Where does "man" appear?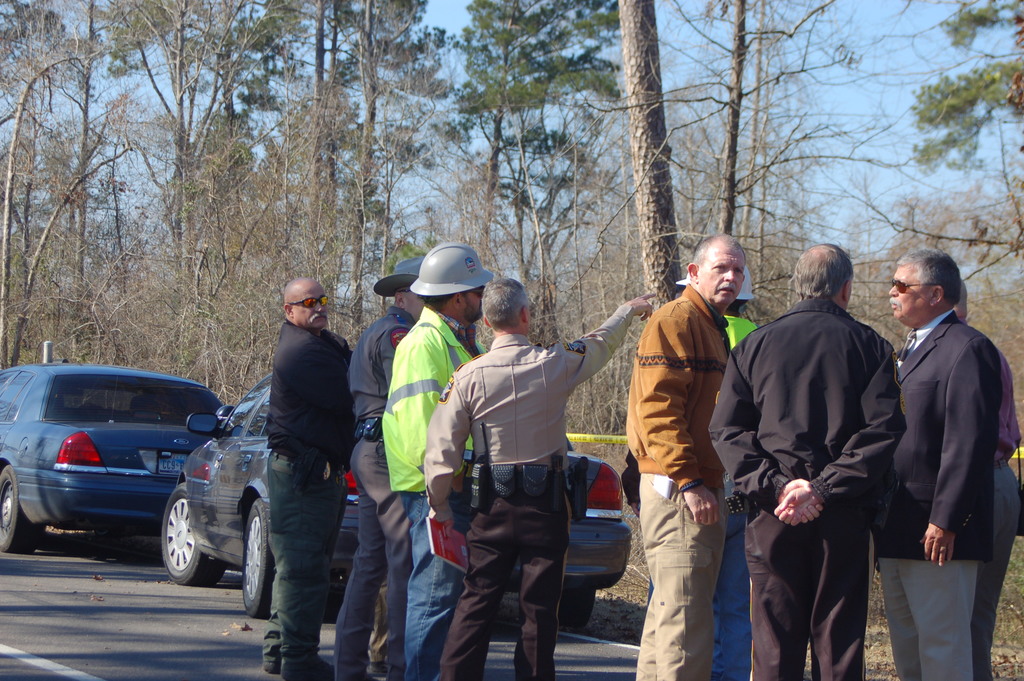
Appears at {"x1": 624, "y1": 228, "x2": 757, "y2": 680}.
